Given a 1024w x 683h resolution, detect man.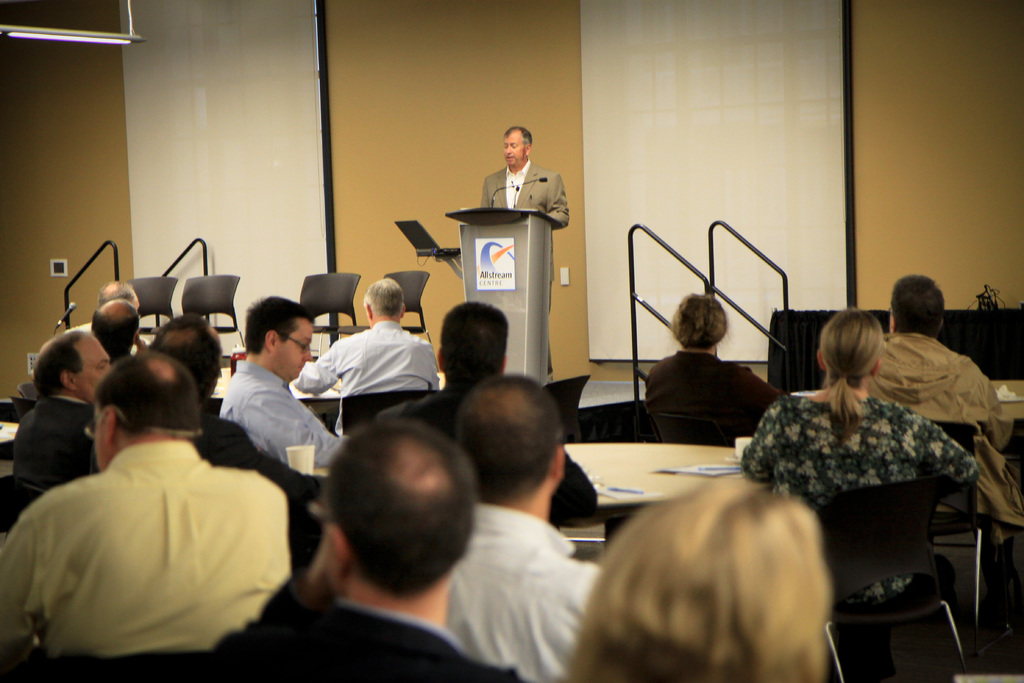
286 277 441 398.
